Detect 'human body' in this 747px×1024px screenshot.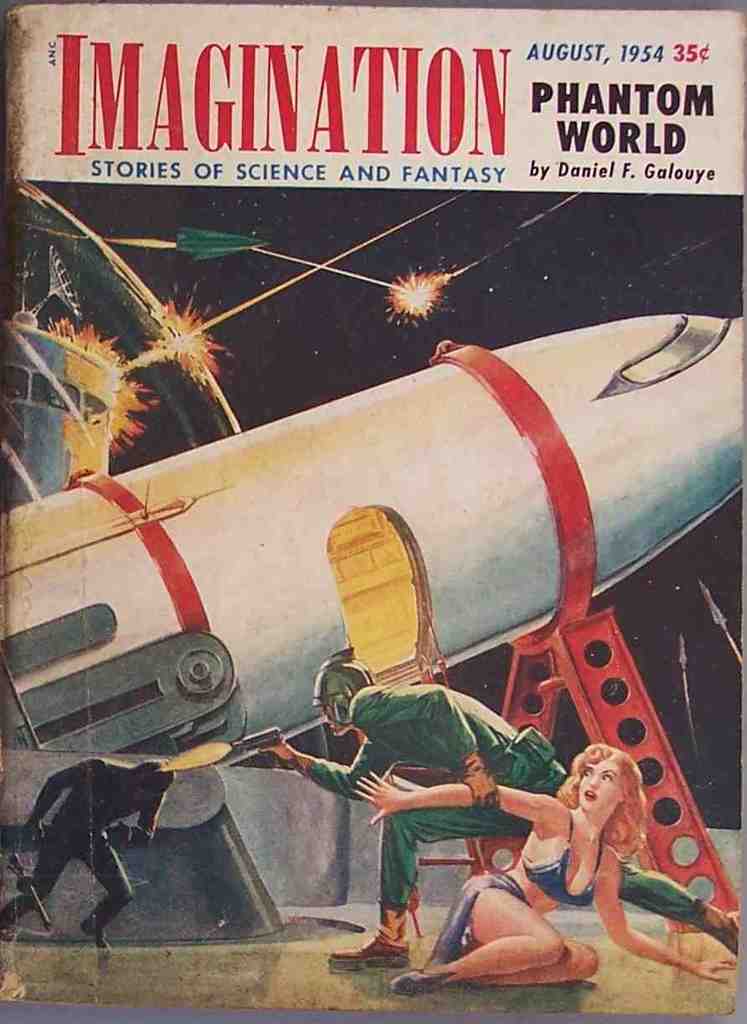
Detection: 253/681/738/968.
